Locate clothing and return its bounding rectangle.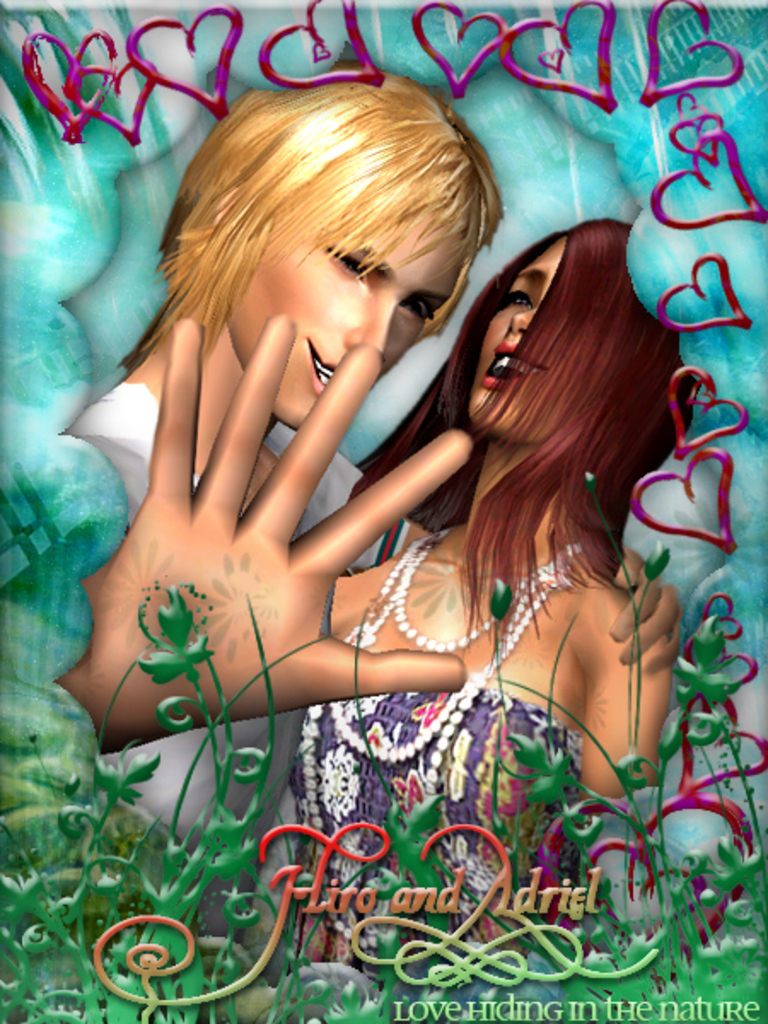
bbox=[283, 672, 585, 937].
